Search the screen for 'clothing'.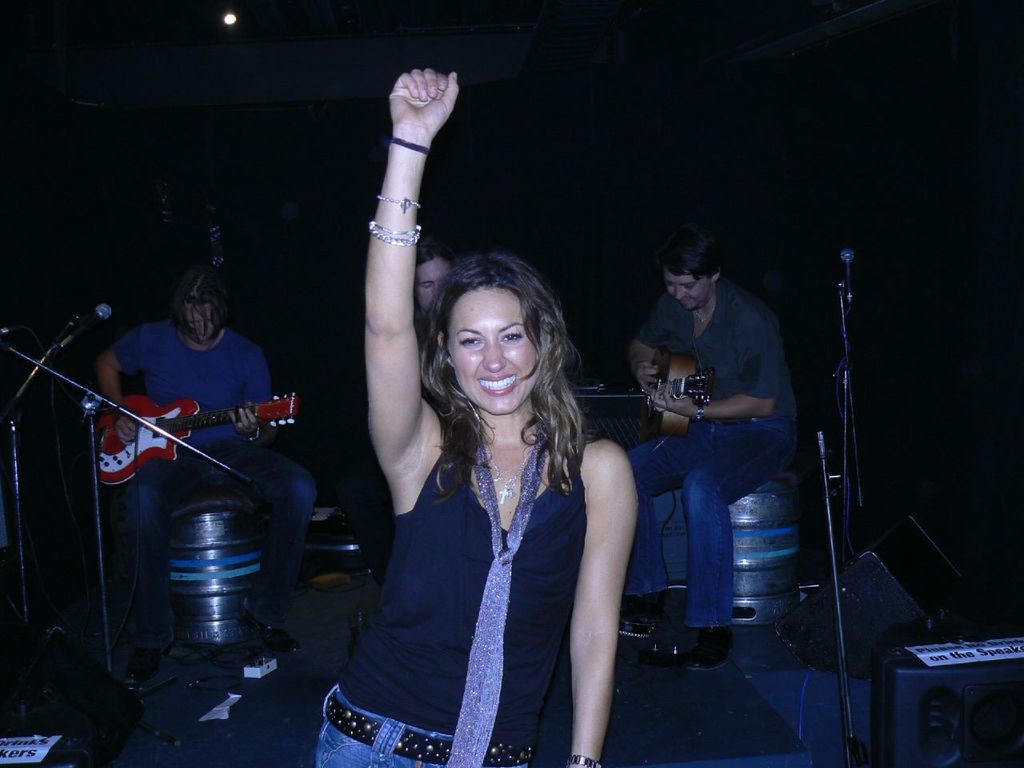
Found at bbox(336, 430, 578, 746).
